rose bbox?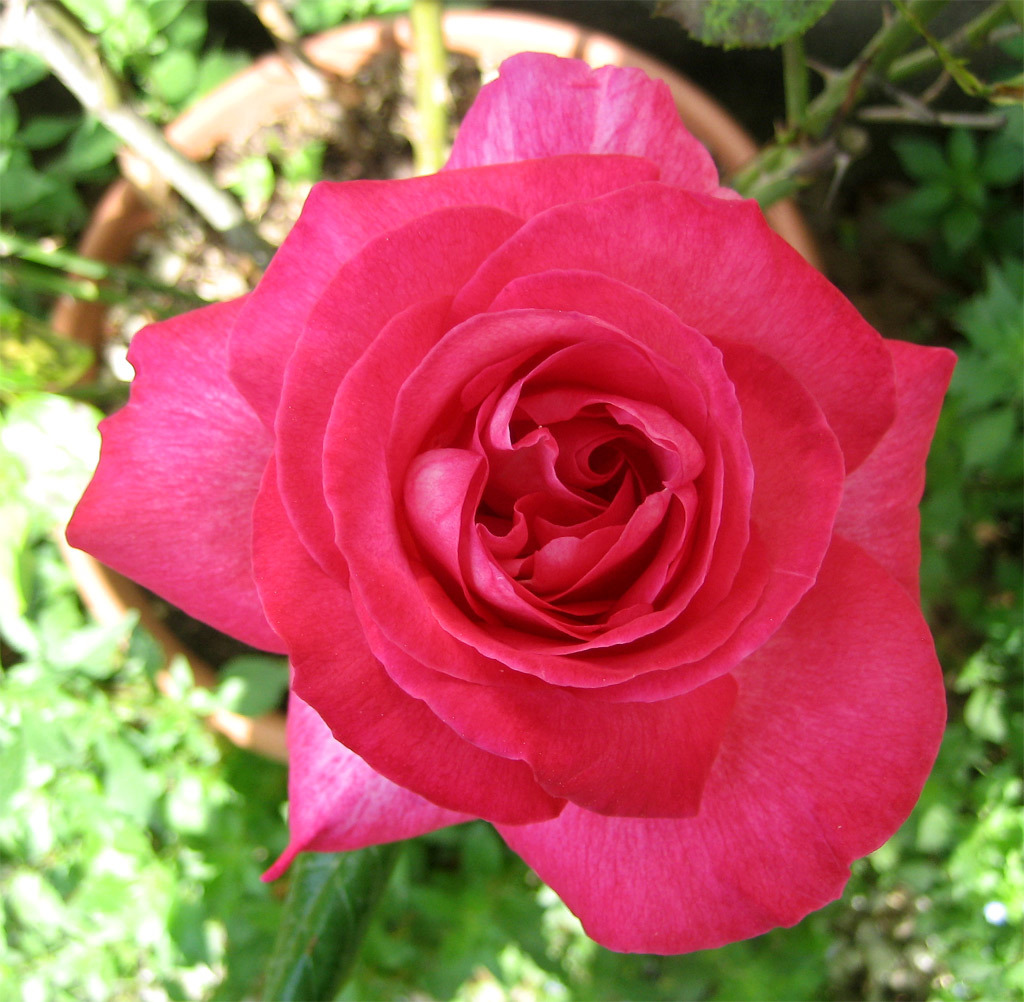
(x1=63, y1=46, x2=961, y2=953)
